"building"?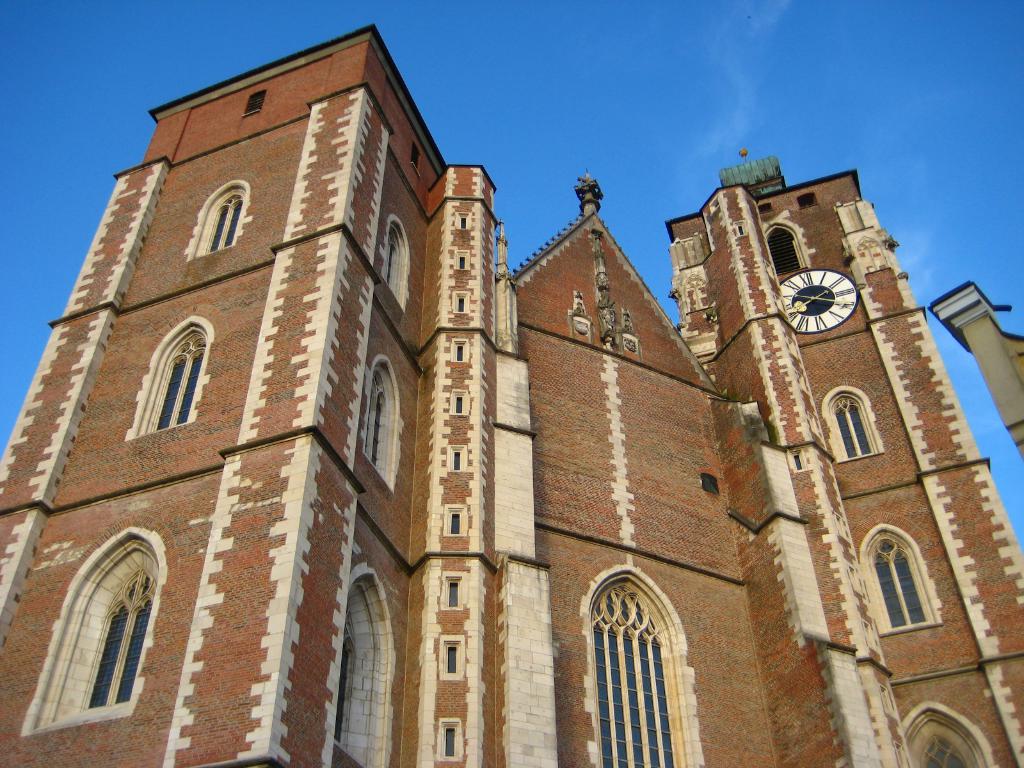
bbox=(0, 22, 1023, 767)
